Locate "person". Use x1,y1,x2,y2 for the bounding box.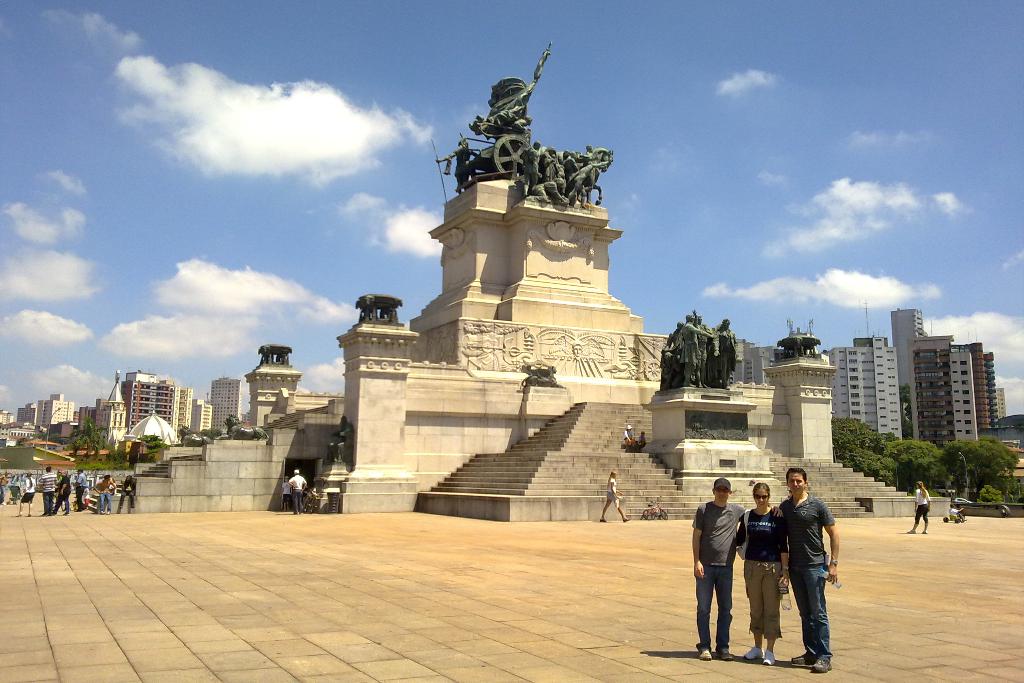
623,423,632,450.
